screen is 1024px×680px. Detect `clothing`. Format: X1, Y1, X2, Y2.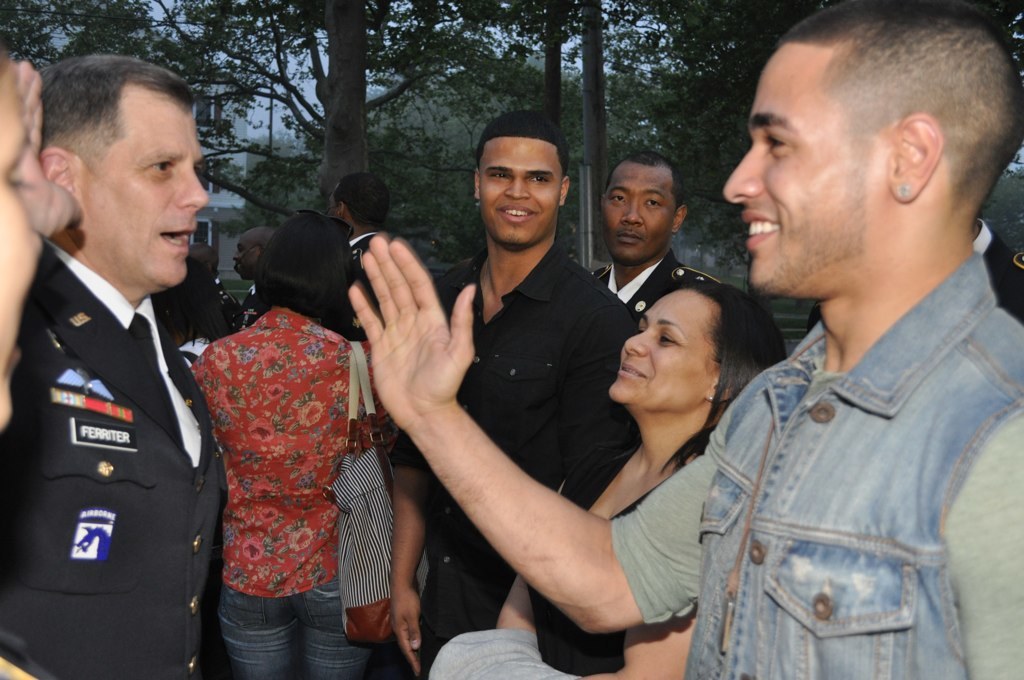
5, 197, 229, 672.
